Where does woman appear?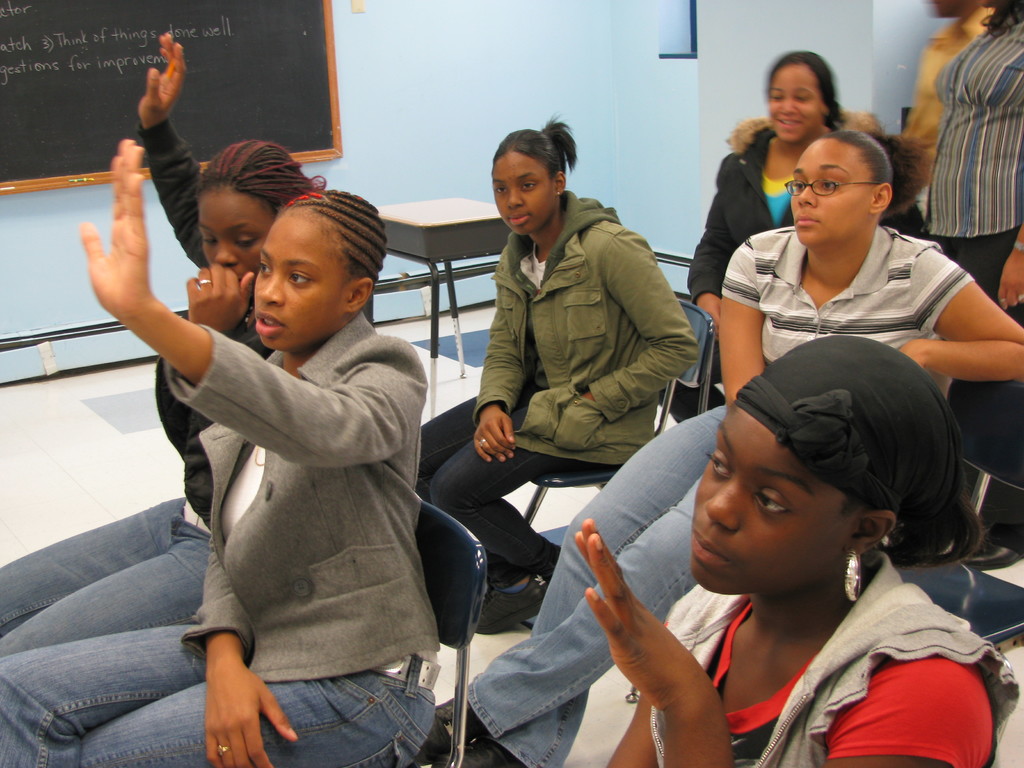
Appears at 883,0,1023,569.
